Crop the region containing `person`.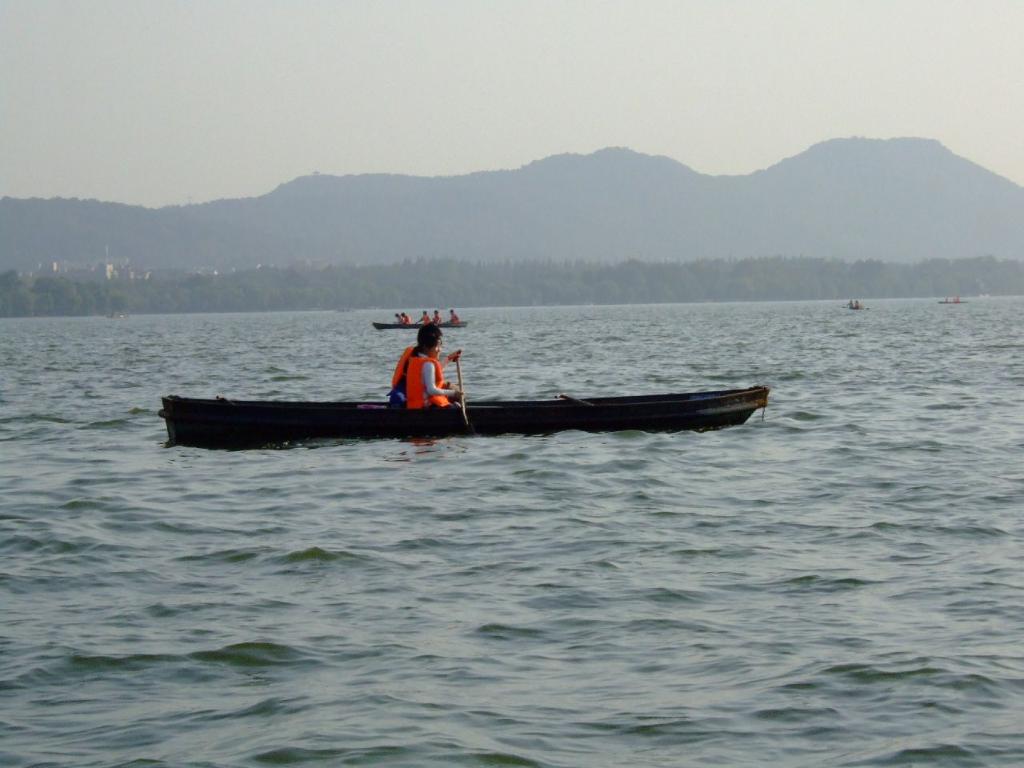
Crop region: x1=409 y1=334 x2=465 y2=410.
